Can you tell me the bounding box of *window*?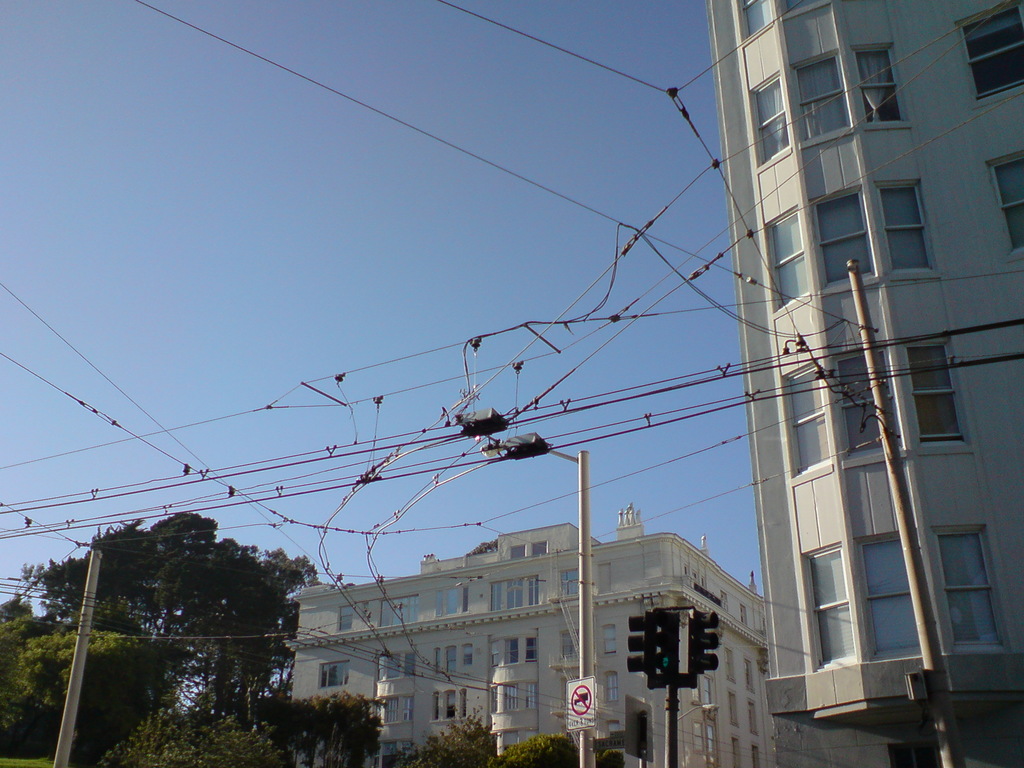
bbox=[376, 651, 416, 680].
